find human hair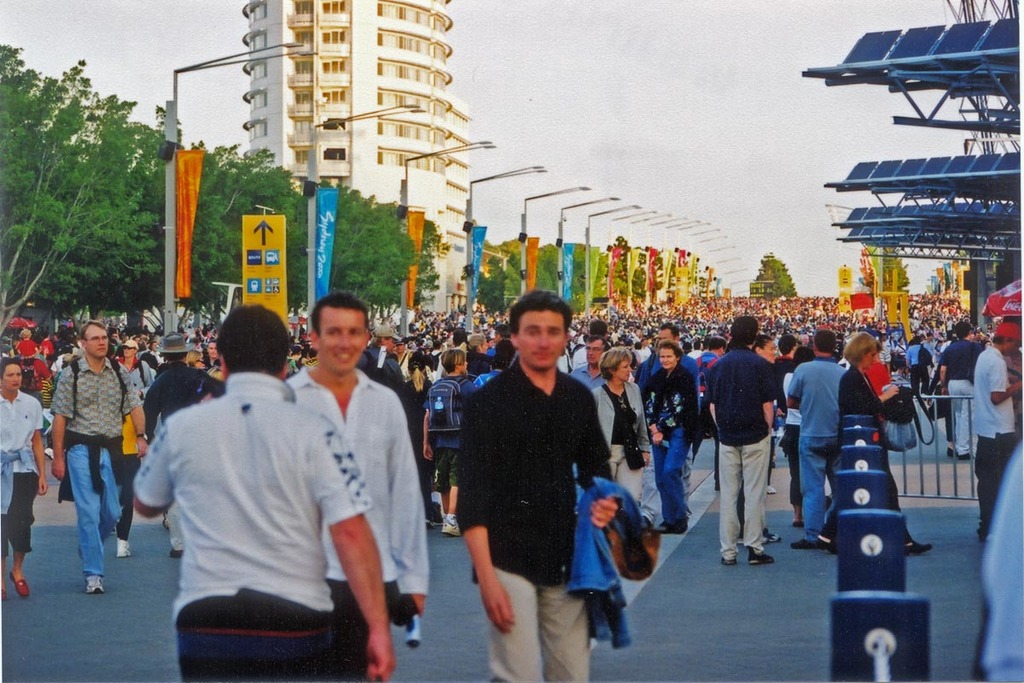
[left=160, top=348, right=186, bottom=368]
